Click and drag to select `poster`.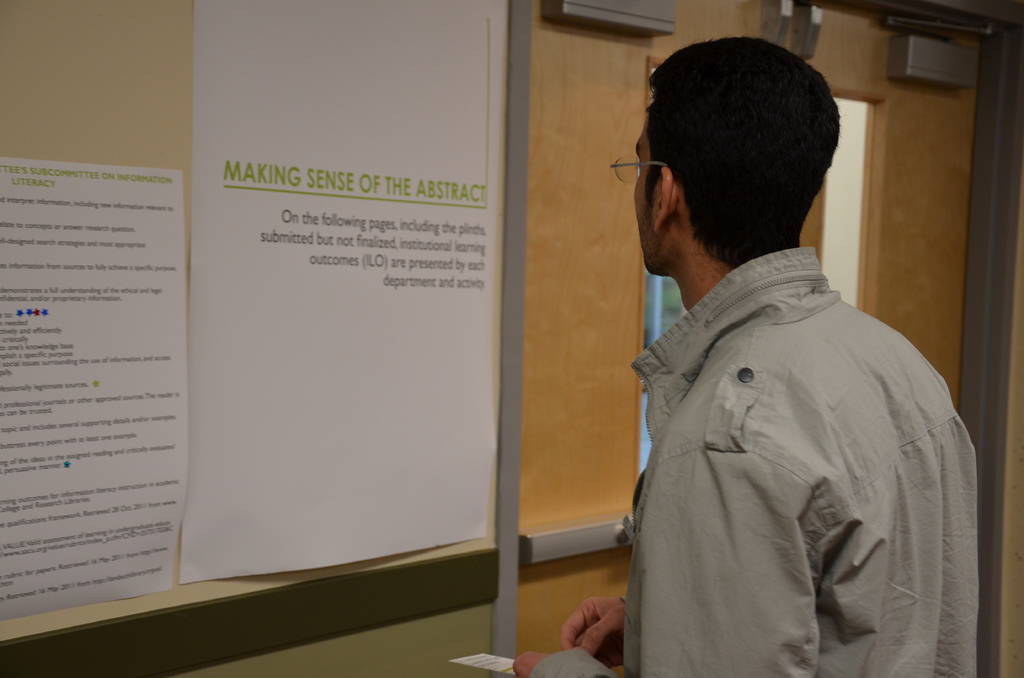
Selection: [0,174,189,623].
